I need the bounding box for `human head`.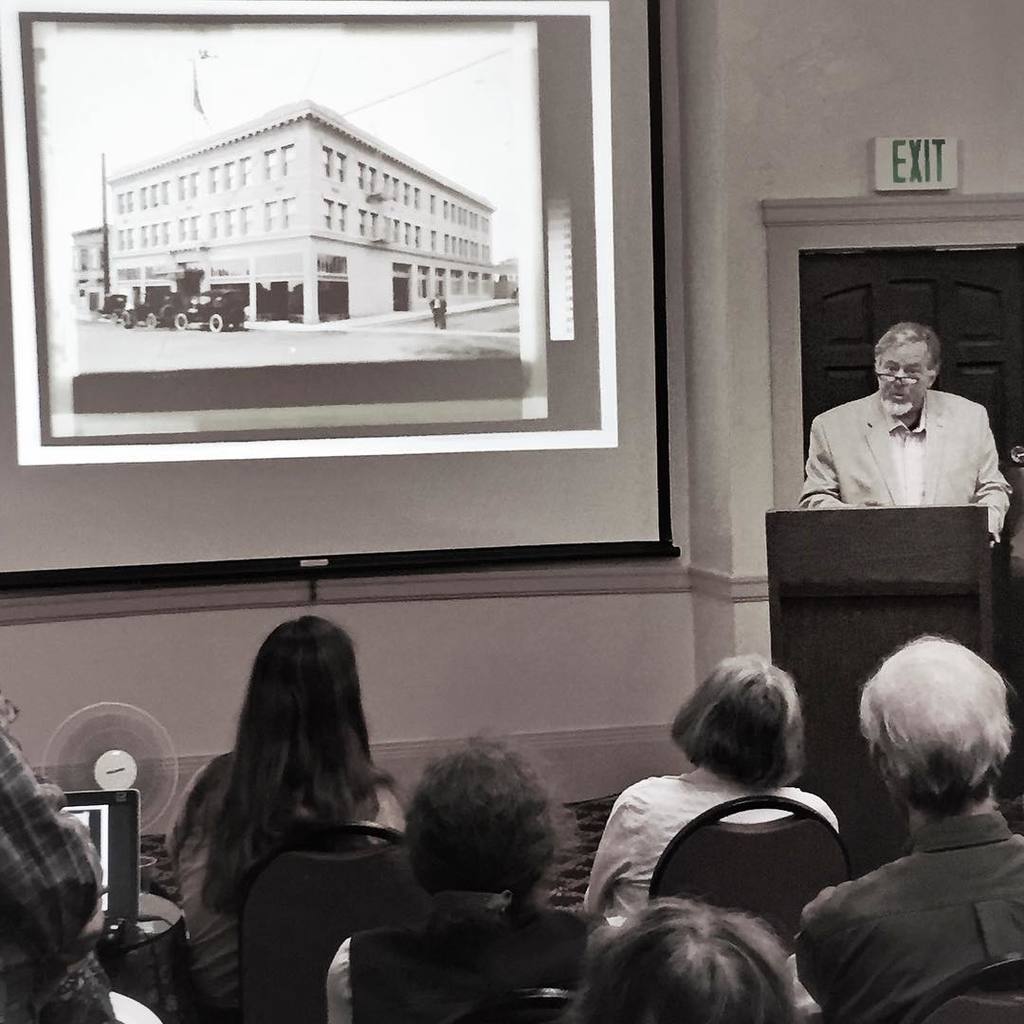
Here it is: box(247, 622, 363, 728).
